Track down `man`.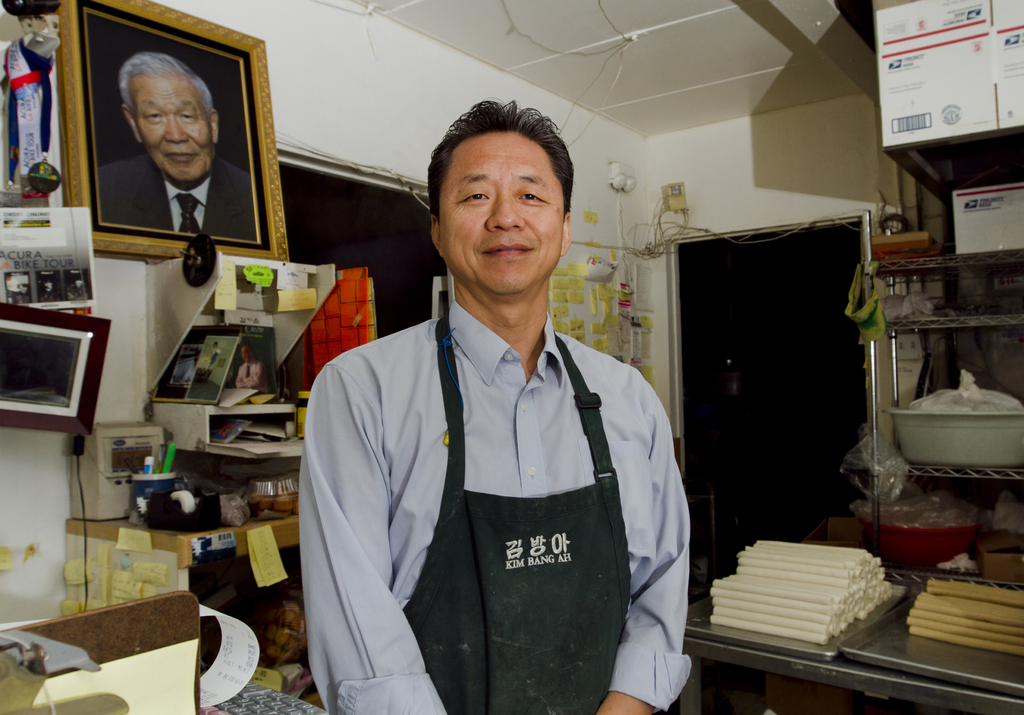
Tracked to [left=237, top=341, right=273, bottom=386].
